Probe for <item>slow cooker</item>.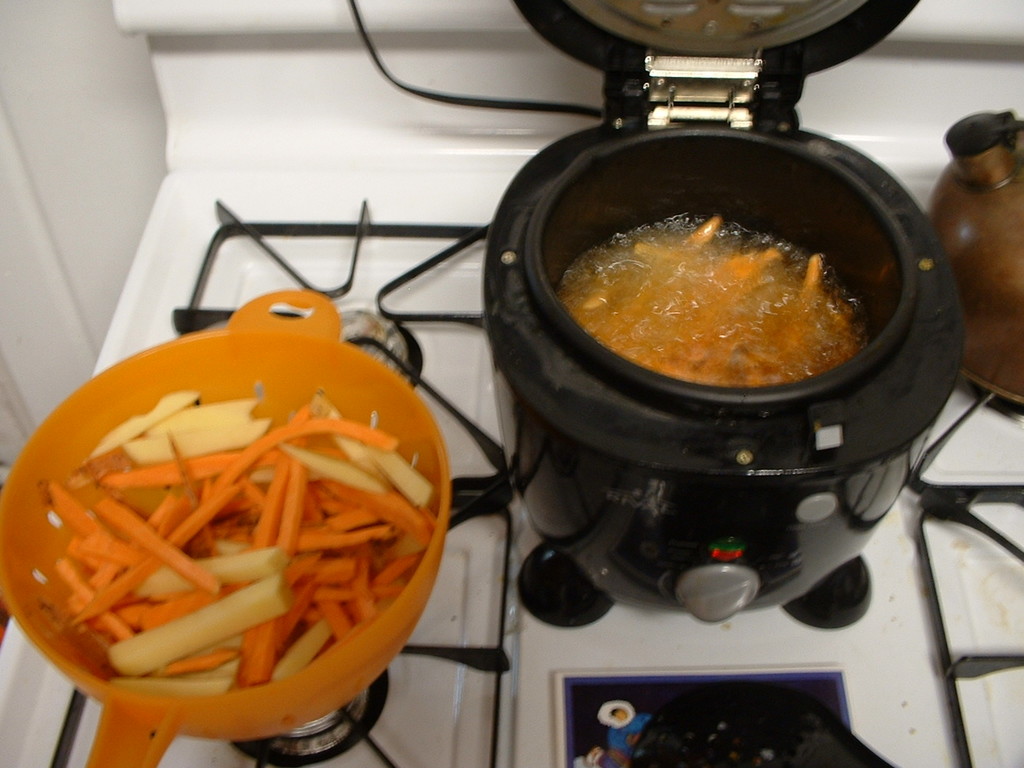
Probe result: box=[347, 0, 967, 629].
